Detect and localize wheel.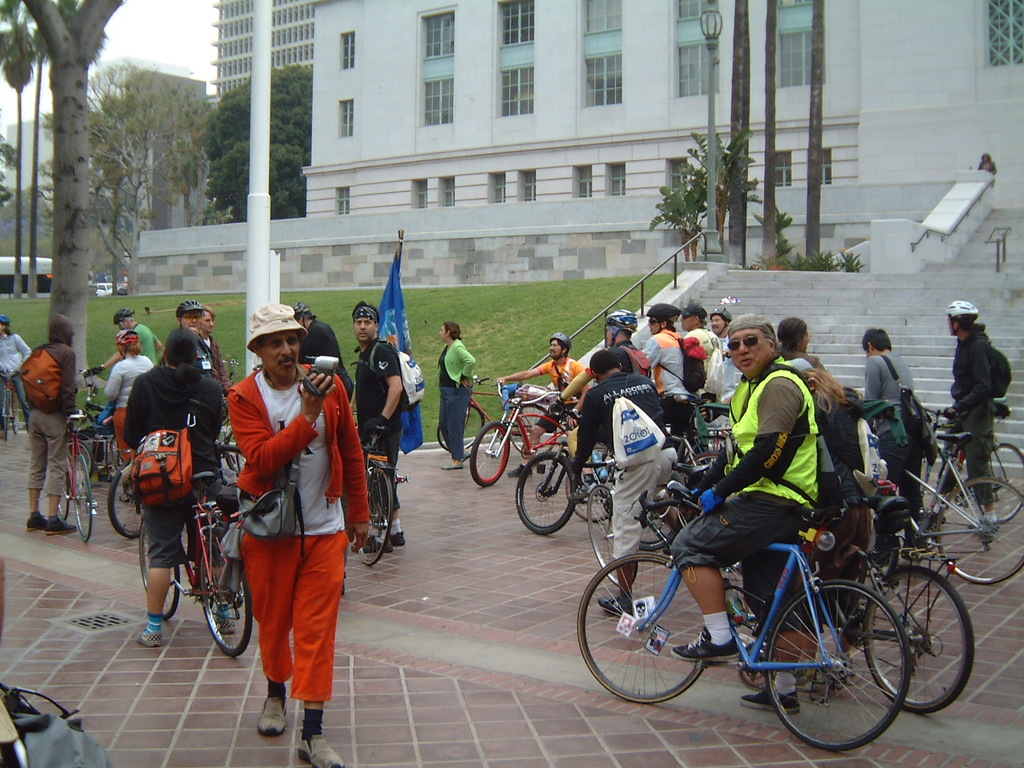
Localized at detection(54, 473, 73, 517).
